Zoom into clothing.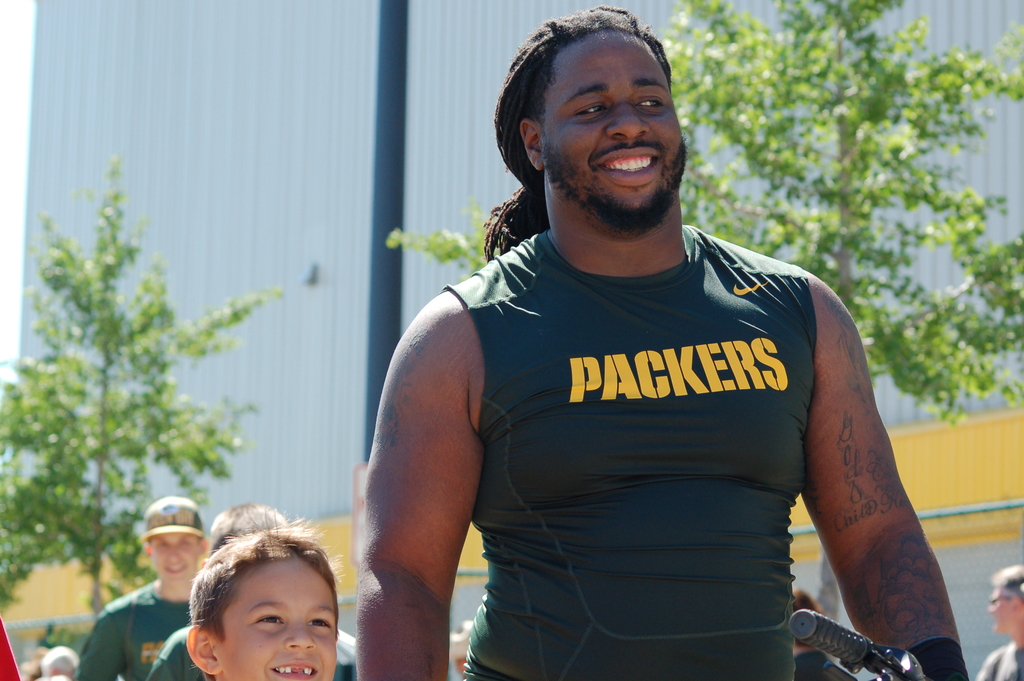
Zoom target: 431/224/822/680.
